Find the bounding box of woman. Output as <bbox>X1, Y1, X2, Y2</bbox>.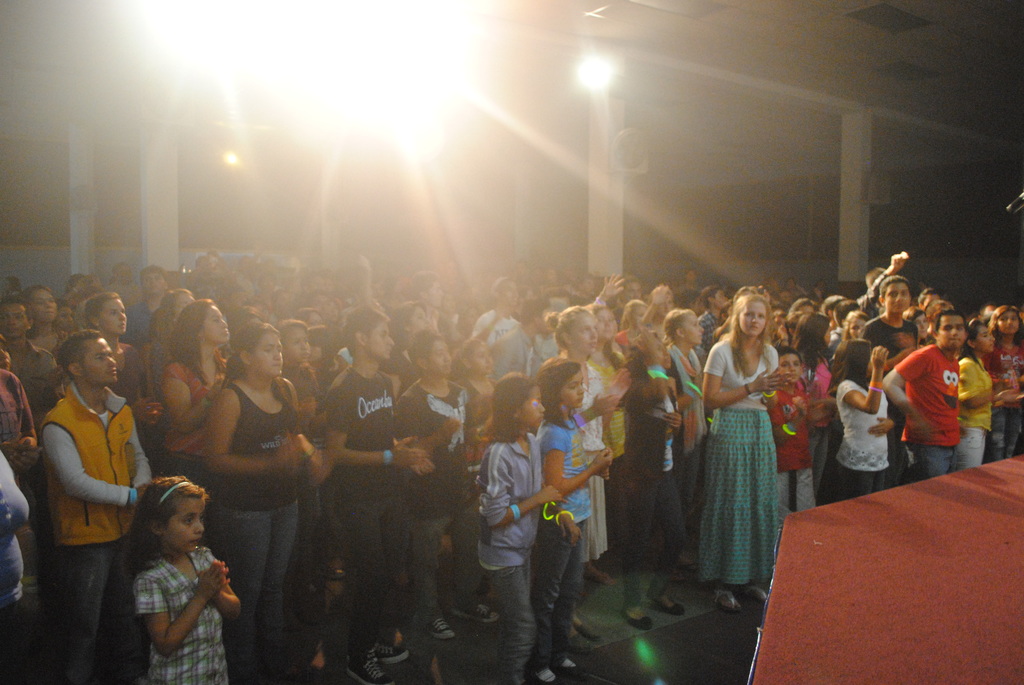
<bbox>439, 292, 459, 321</bbox>.
